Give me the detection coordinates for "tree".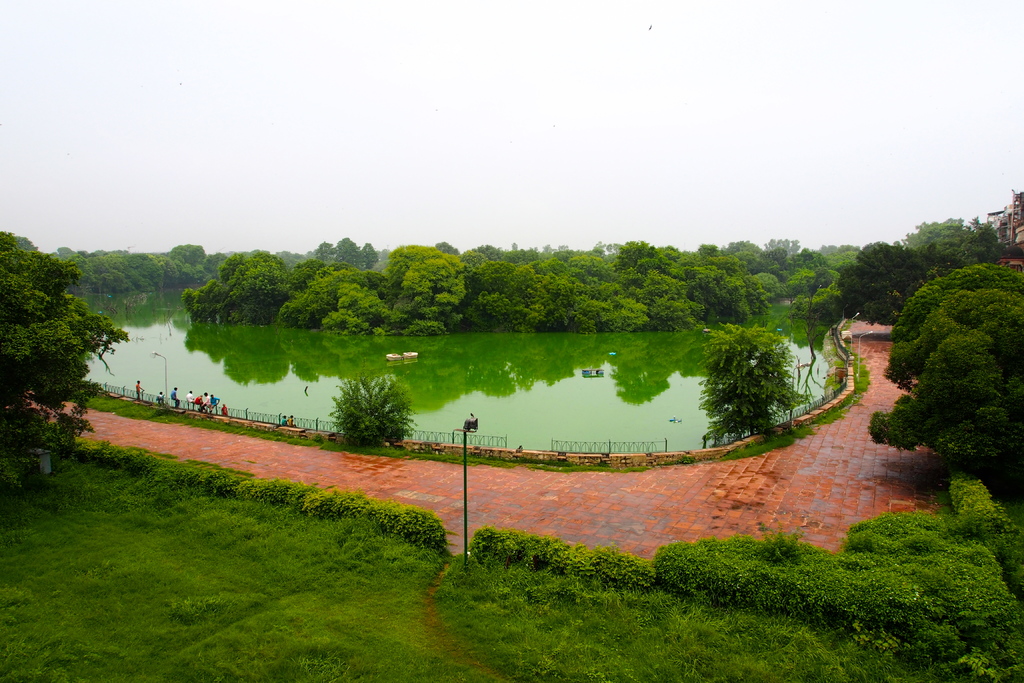
{"x1": 405, "y1": 249, "x2": 459, "y2": 327}.
